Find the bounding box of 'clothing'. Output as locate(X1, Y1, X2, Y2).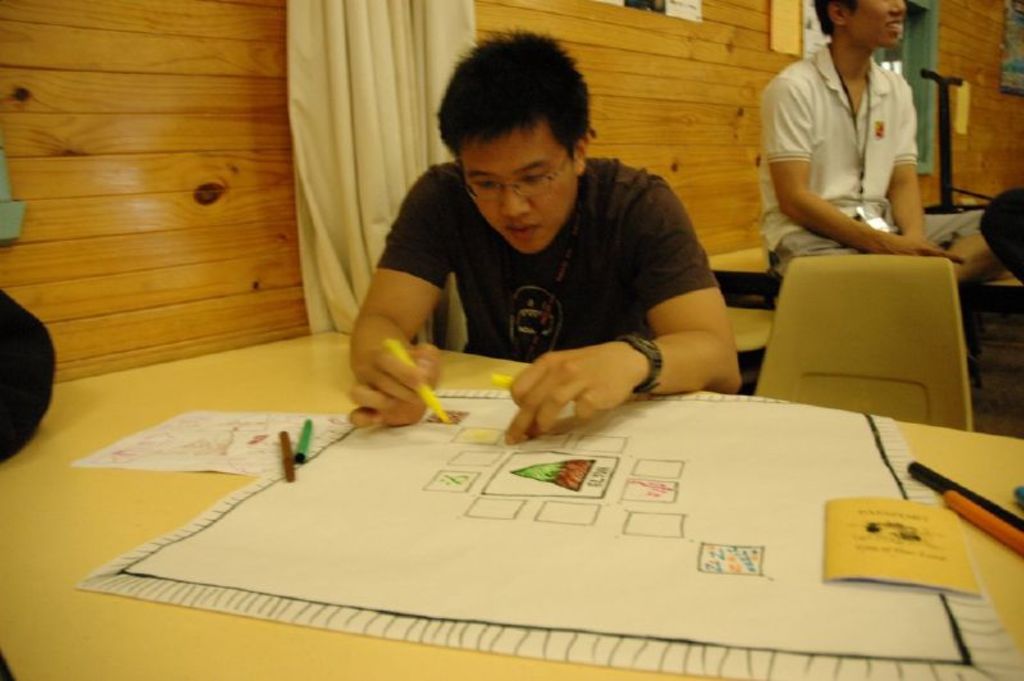
locate(760, 37, 986, 279).
